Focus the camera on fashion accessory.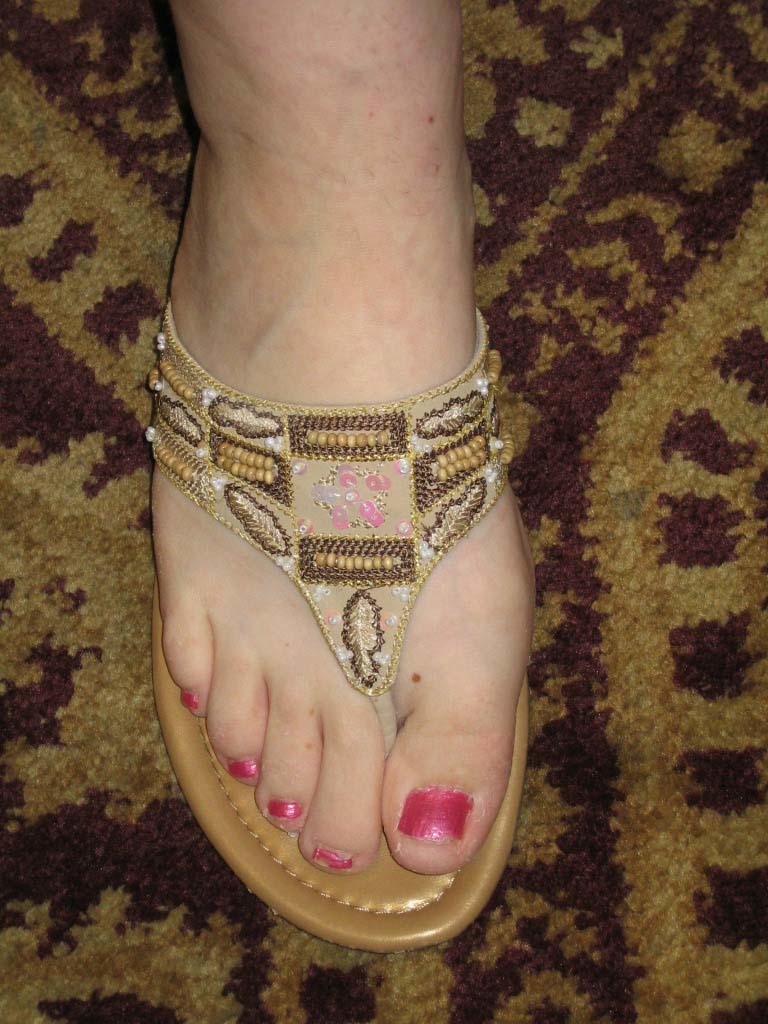
Focus region: detection(147, 304, 517, 955).
